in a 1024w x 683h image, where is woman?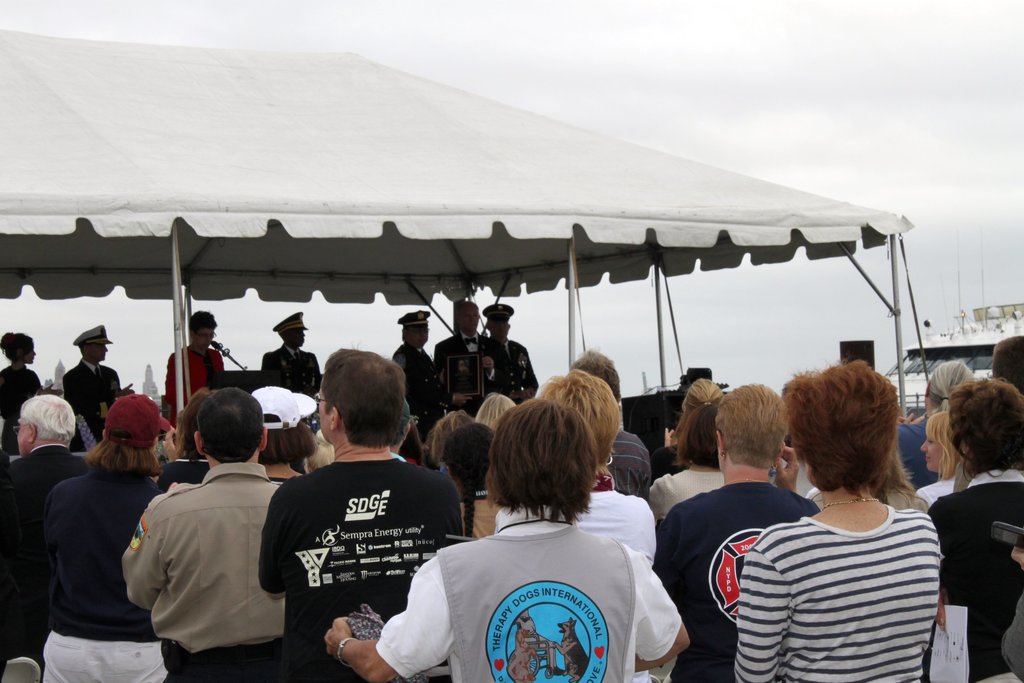
BBox(916, 408, 959, 504).
